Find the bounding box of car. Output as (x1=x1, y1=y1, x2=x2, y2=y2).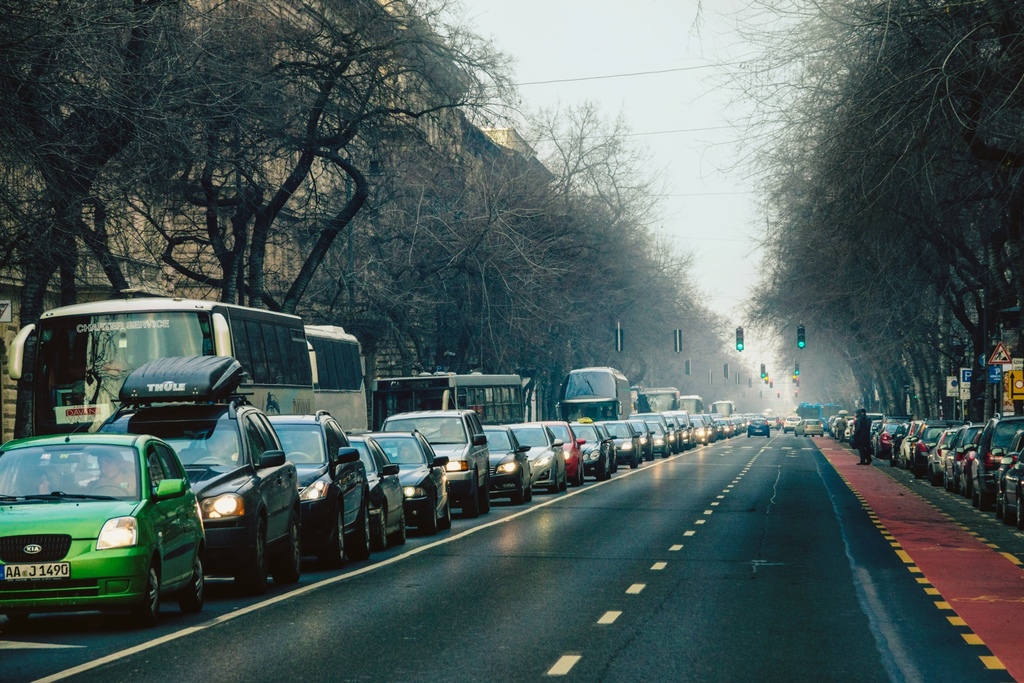
(x1=342, y1=425, x2=417, y2=553).
